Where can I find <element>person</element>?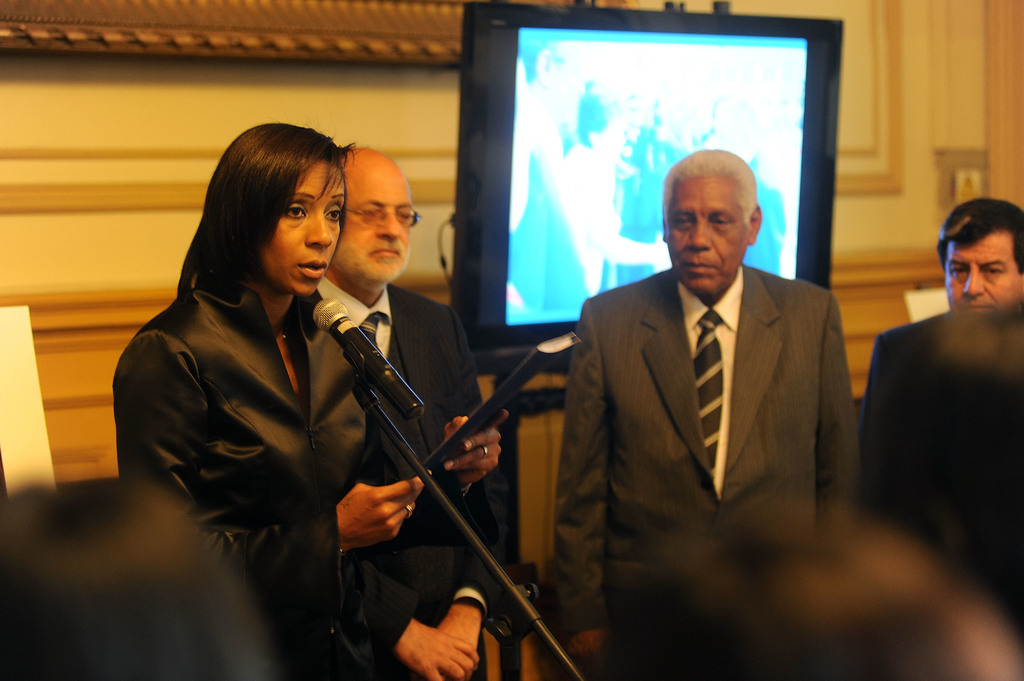
You can find it at BBox(110, 119, 508, 680).
